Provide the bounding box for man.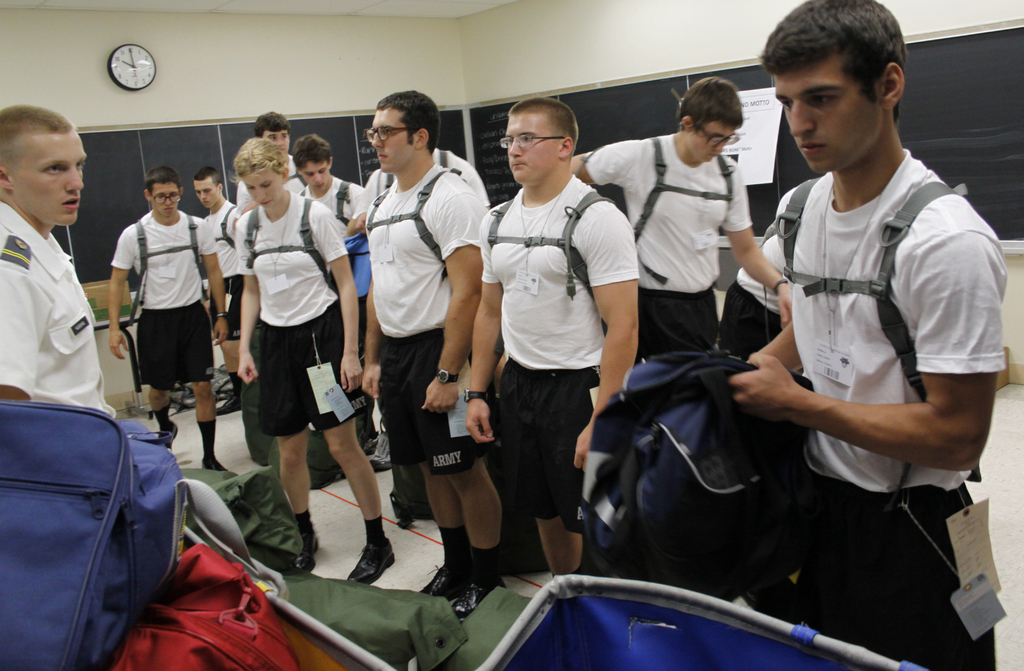
Rect(468, 97, 640, 592).
